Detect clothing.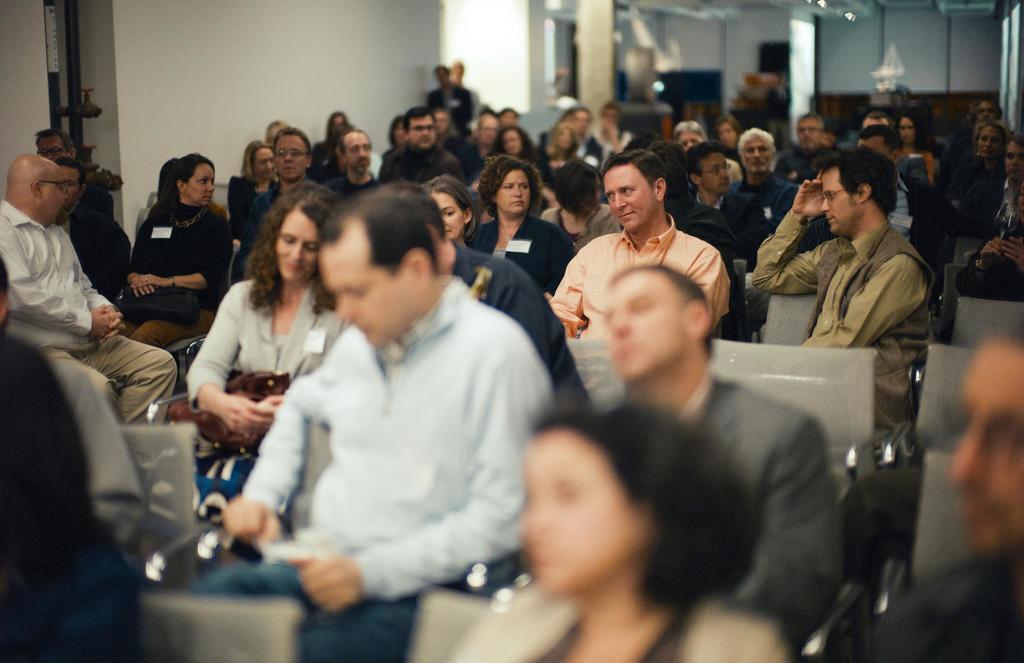
Detected at [890, 158, 926, 259].
